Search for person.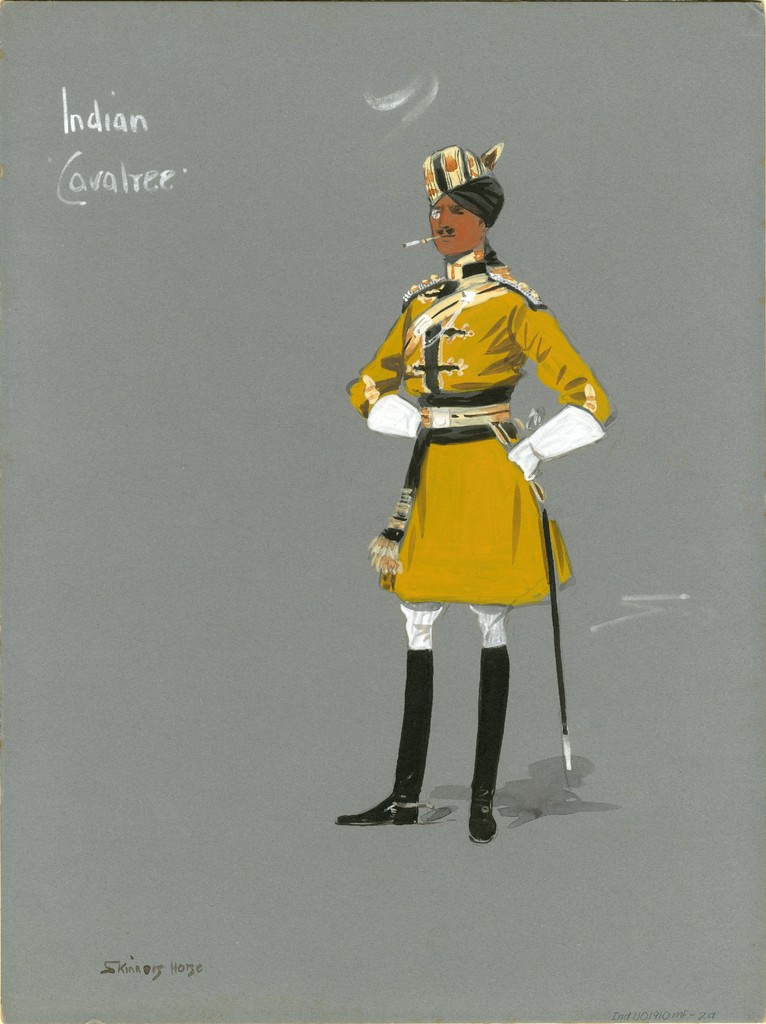
Found at 355/140/599/879.
